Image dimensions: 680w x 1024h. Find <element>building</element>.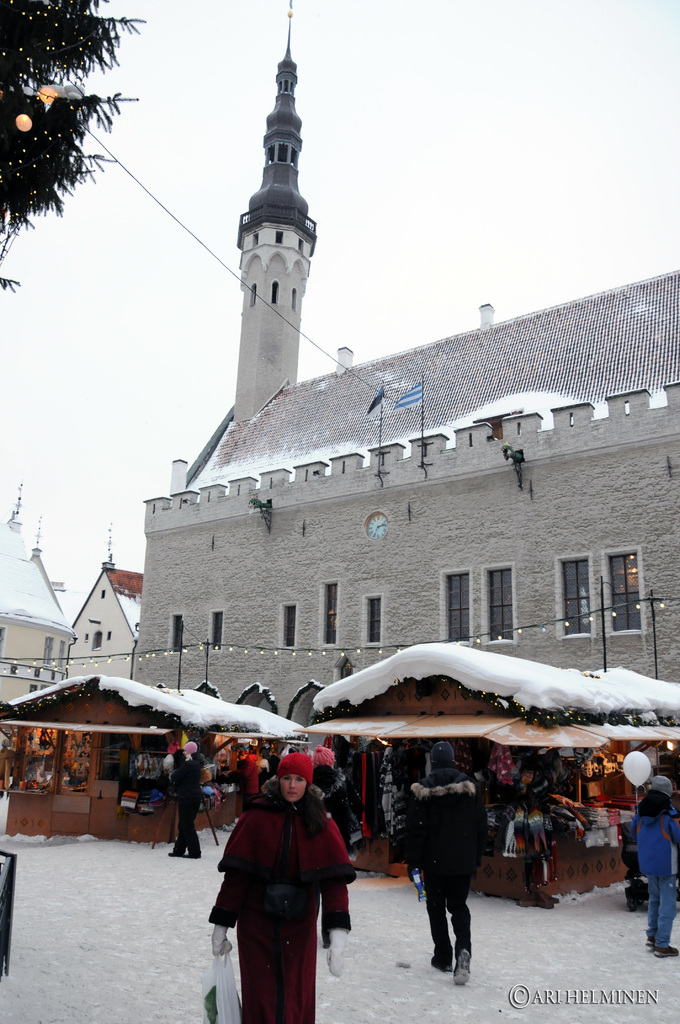
rect(0, 477, 76, 705).
